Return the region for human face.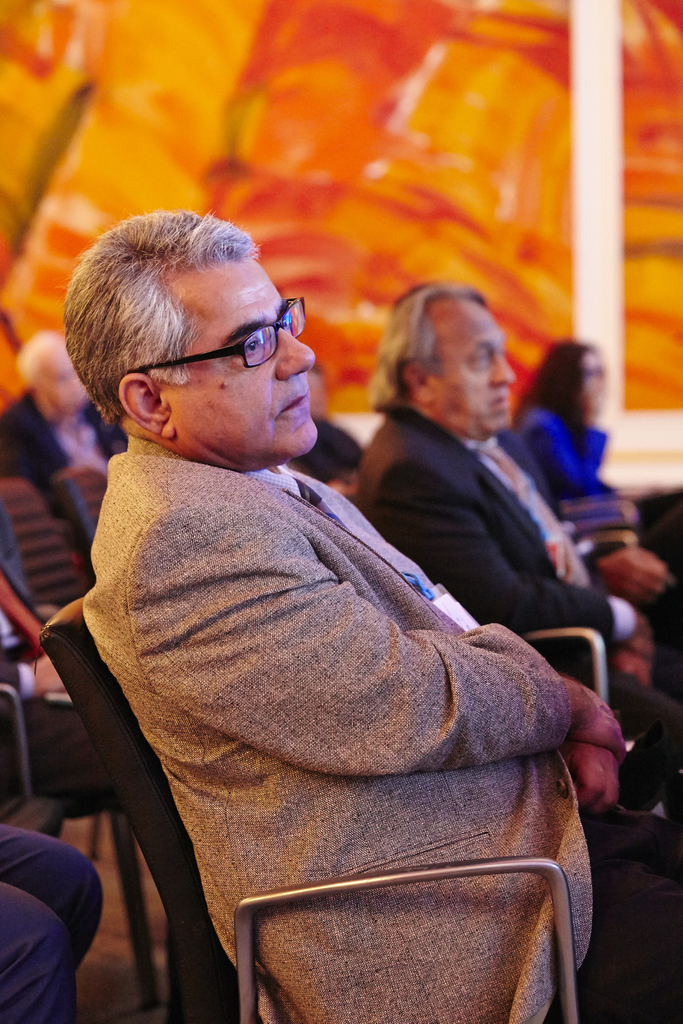
x1=176, y1=262, x2=321, y2=456.
